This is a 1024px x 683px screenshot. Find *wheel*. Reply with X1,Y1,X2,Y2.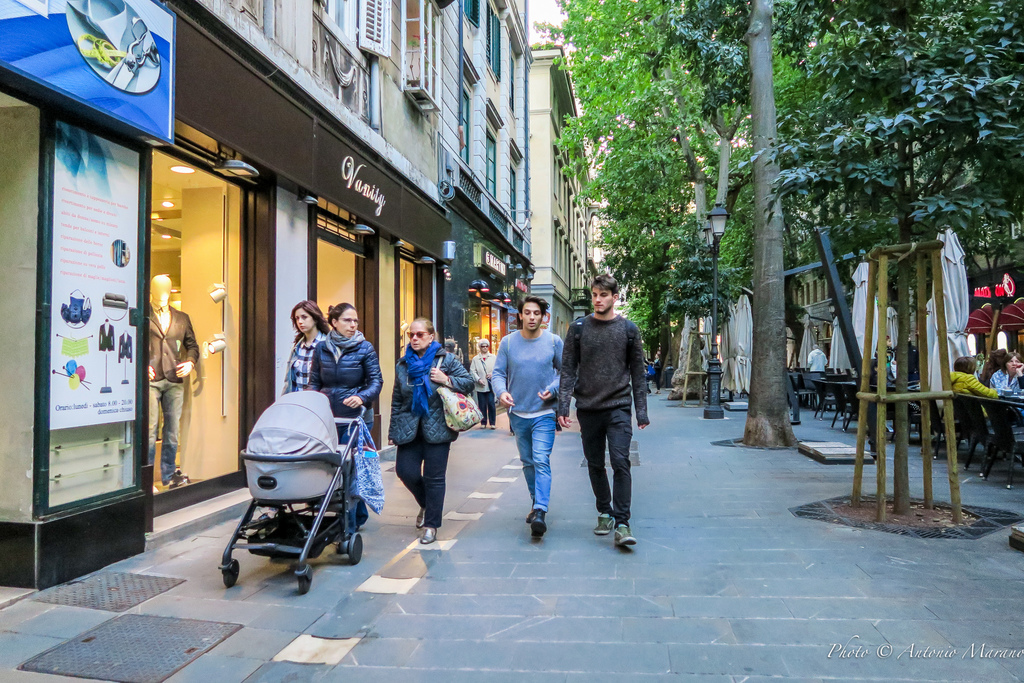
223,555,240,591.
